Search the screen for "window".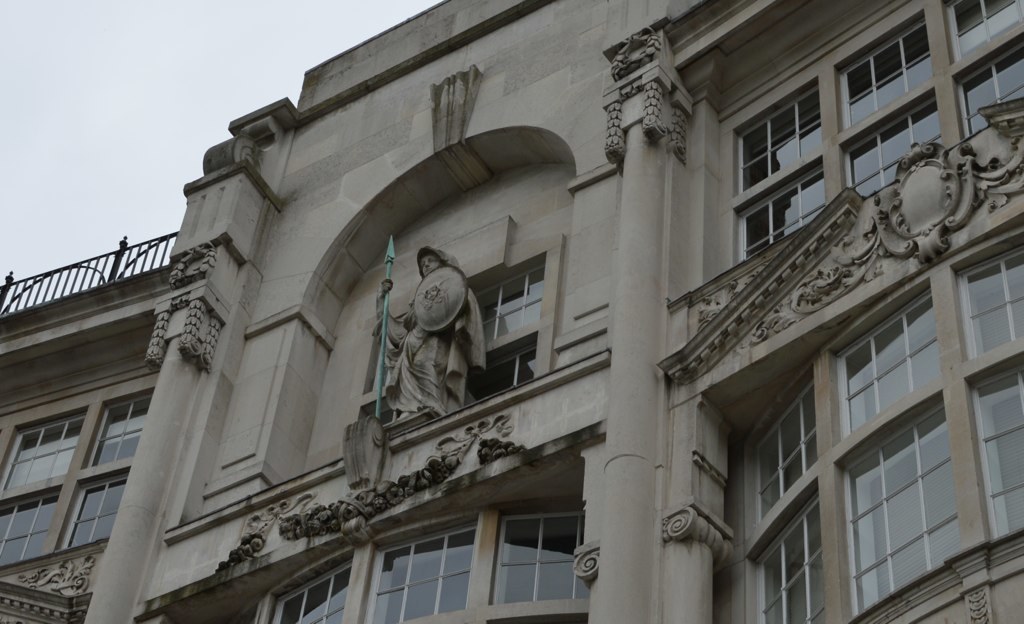
Found at <region>959, 41, 1020, 135</region>.
